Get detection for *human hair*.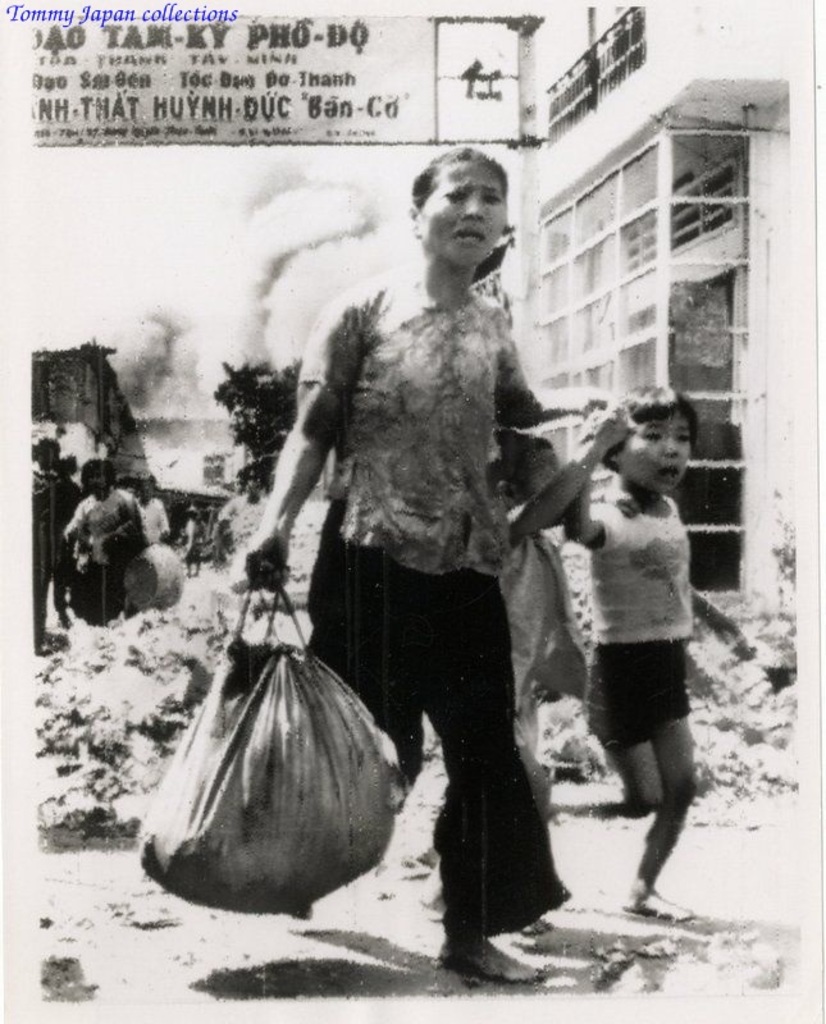
Detection: <box>487,428,556,497</box>.
